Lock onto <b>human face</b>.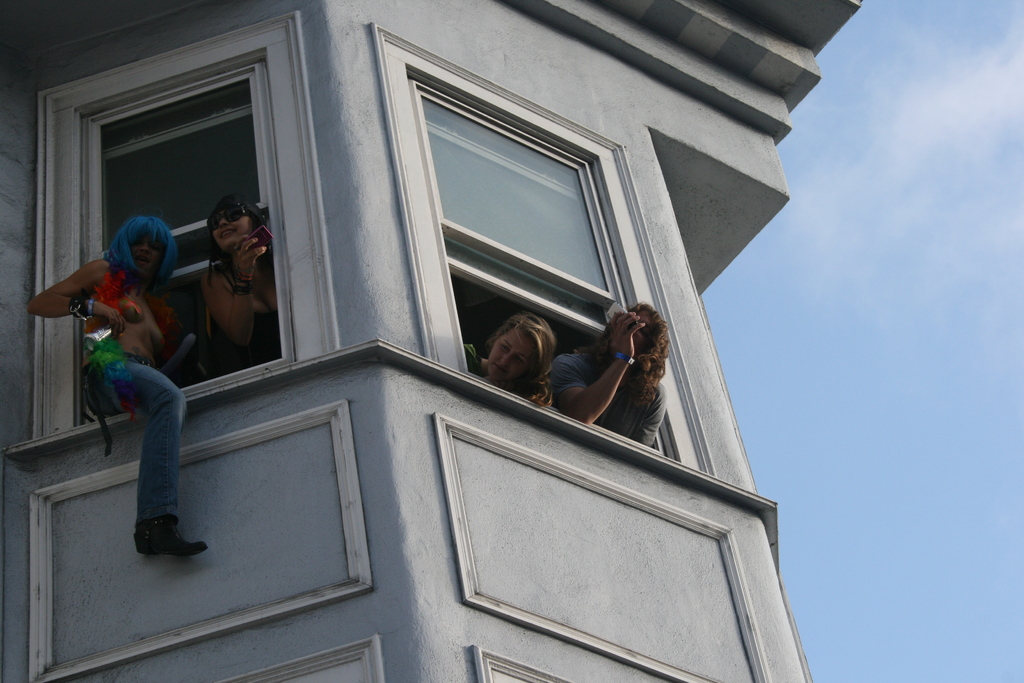
Locked: 211:208:248:247.
